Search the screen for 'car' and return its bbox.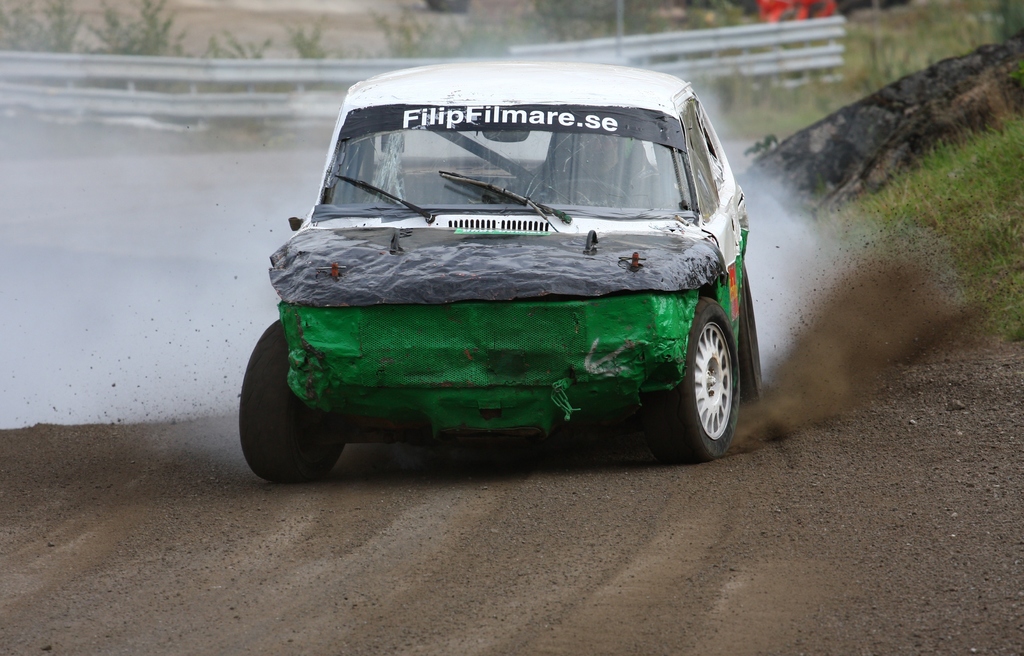
Found: box=[238, 58, 765, 483].
